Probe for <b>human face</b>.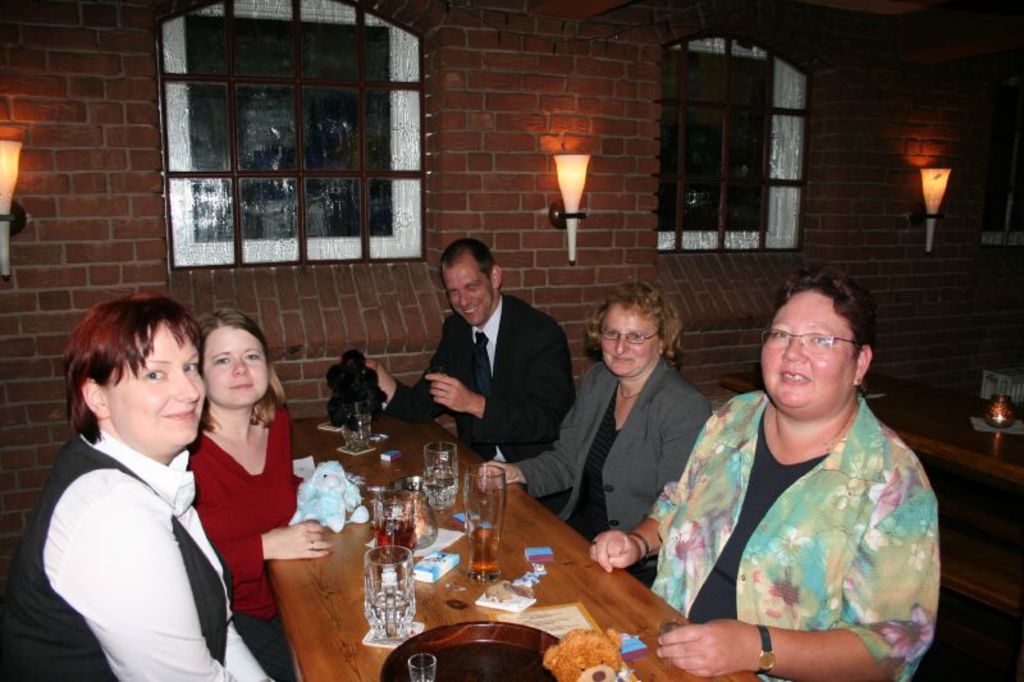
Probe result: <region>116, 328, 207, 450</region>.
